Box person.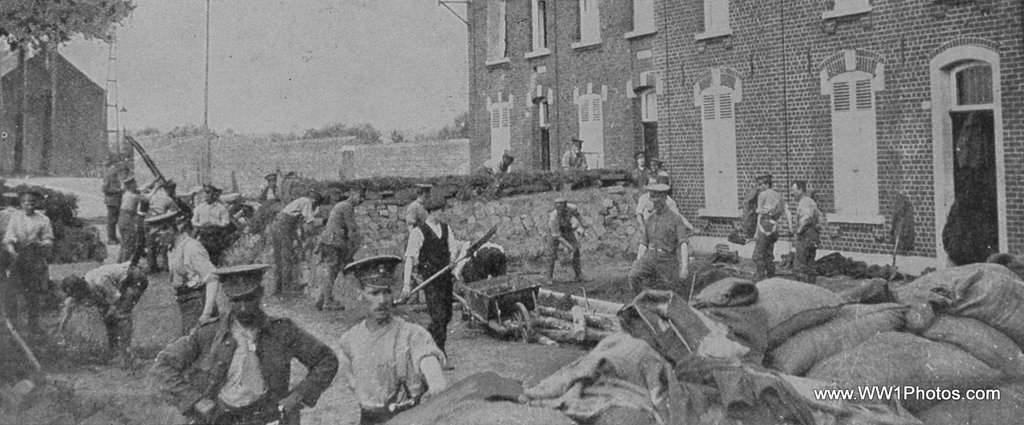
<bbox>633, 178, 697, 312</bbox>.
